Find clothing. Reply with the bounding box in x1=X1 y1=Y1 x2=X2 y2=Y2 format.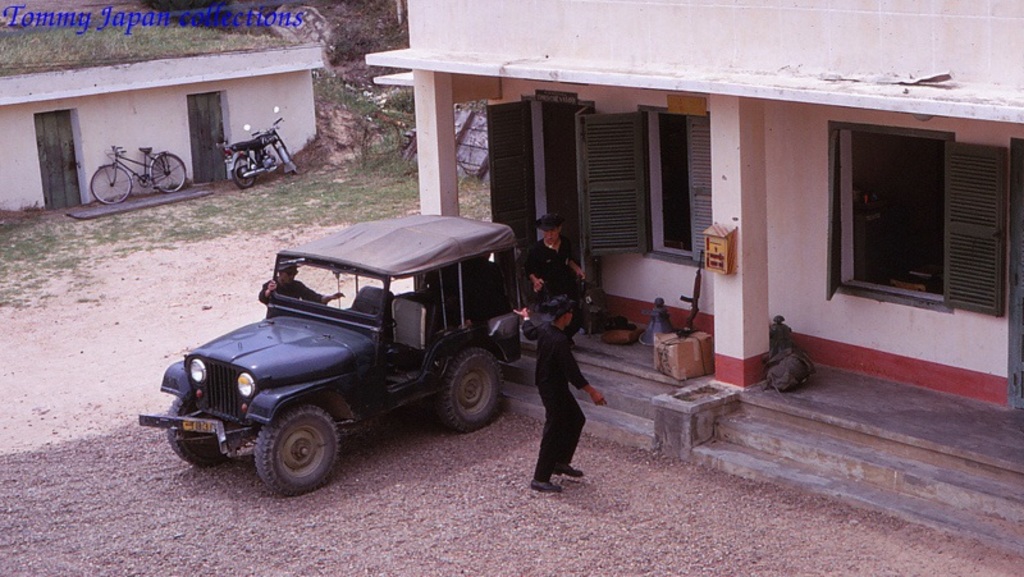
x1=255 y1=275 x2=326 y2=308.
